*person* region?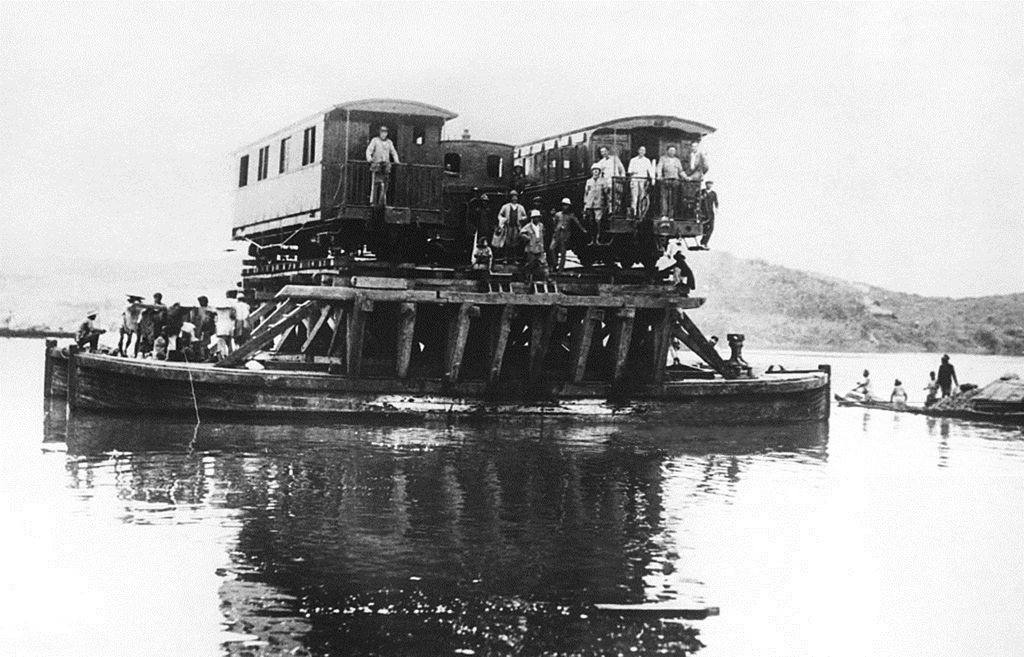
BBox(71, 306, 107, 354)
